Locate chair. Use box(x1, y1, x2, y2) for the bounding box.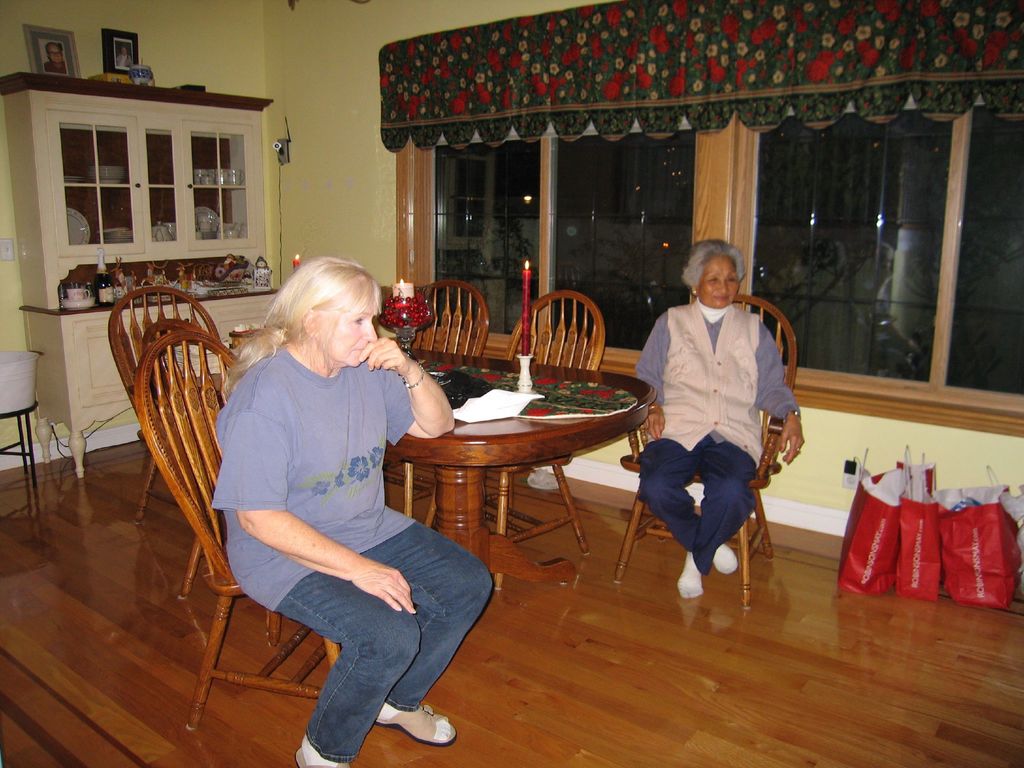
box(127, 333, 348, 736).
